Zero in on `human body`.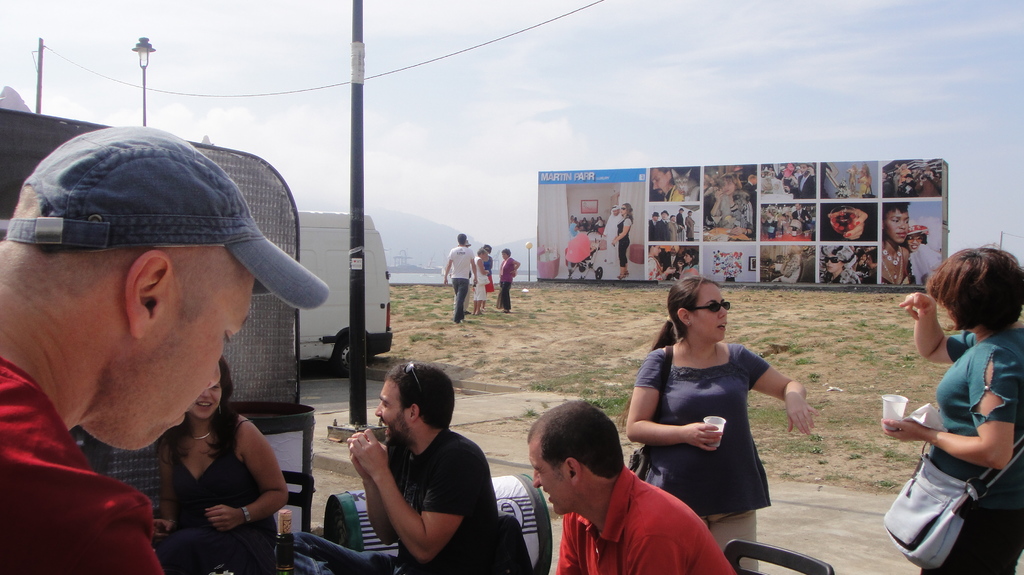
Zeroed in: [900, 292, 1023, 574].
